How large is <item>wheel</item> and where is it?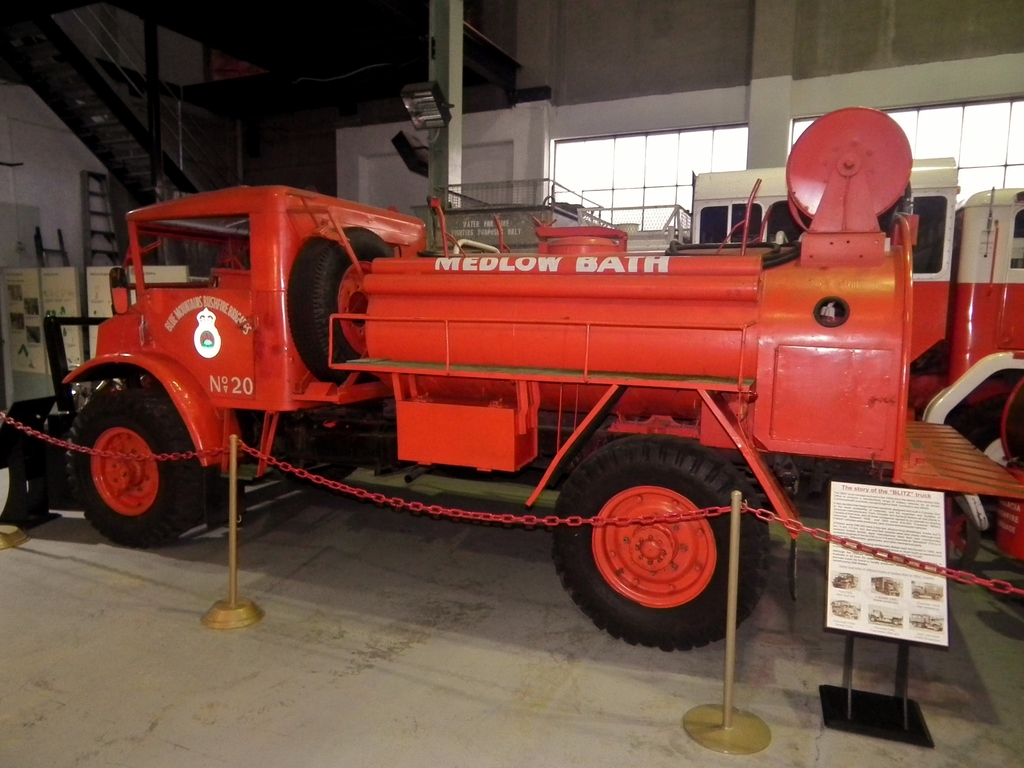
Bounding box: <bbox>553, 434, 769, 652</bbox>.
